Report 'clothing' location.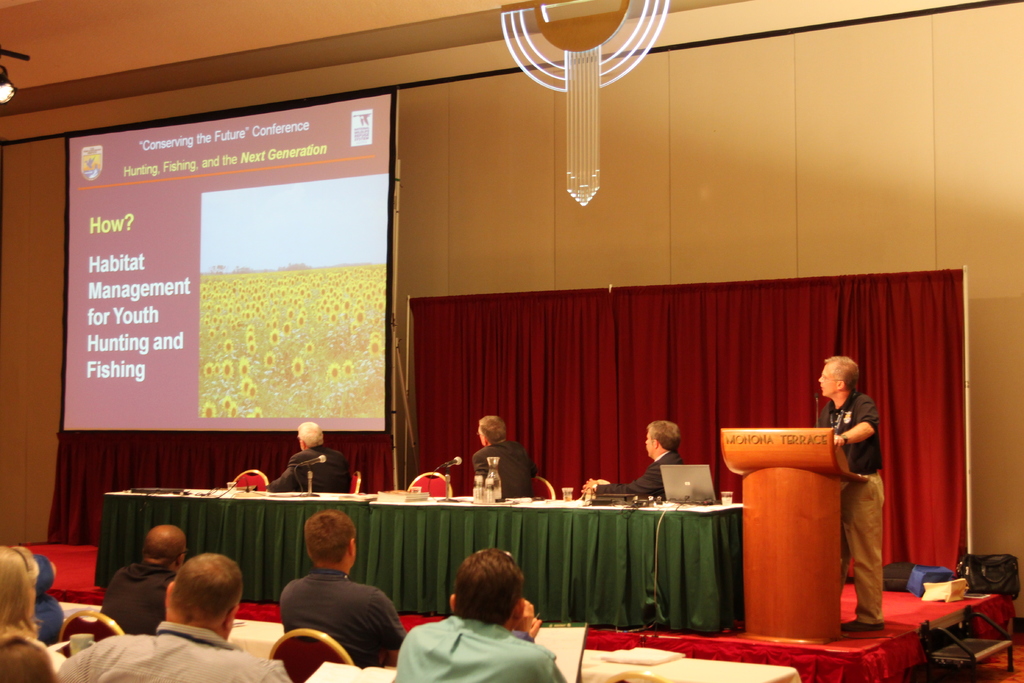
Report: locate(260, 443, 349, 494).
